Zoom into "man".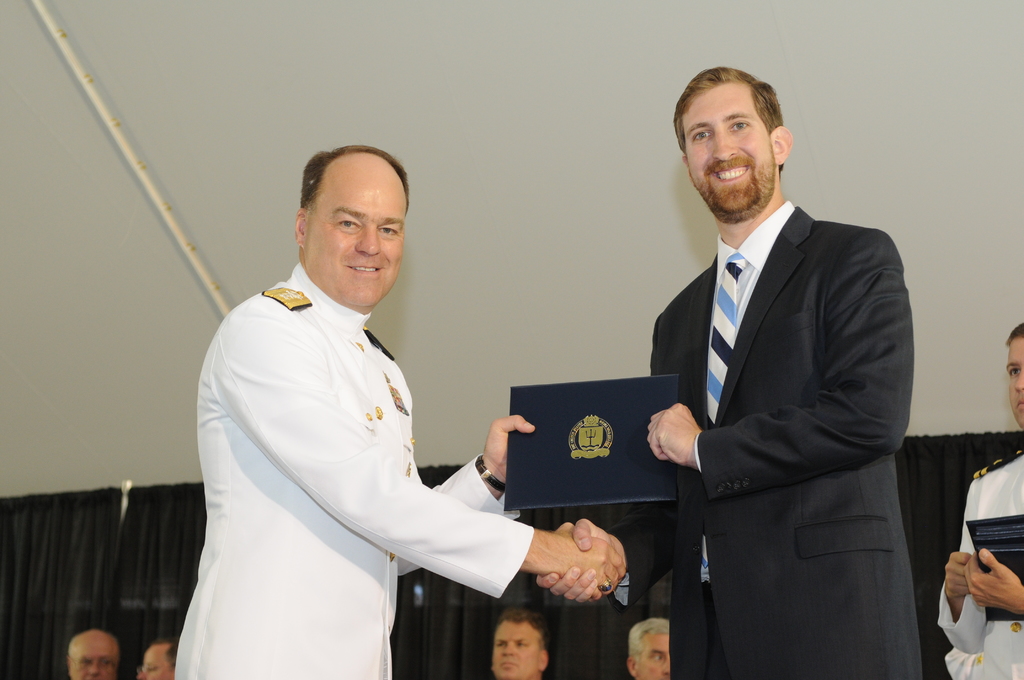
Zoom target: box(69, 626, 120, 678).
